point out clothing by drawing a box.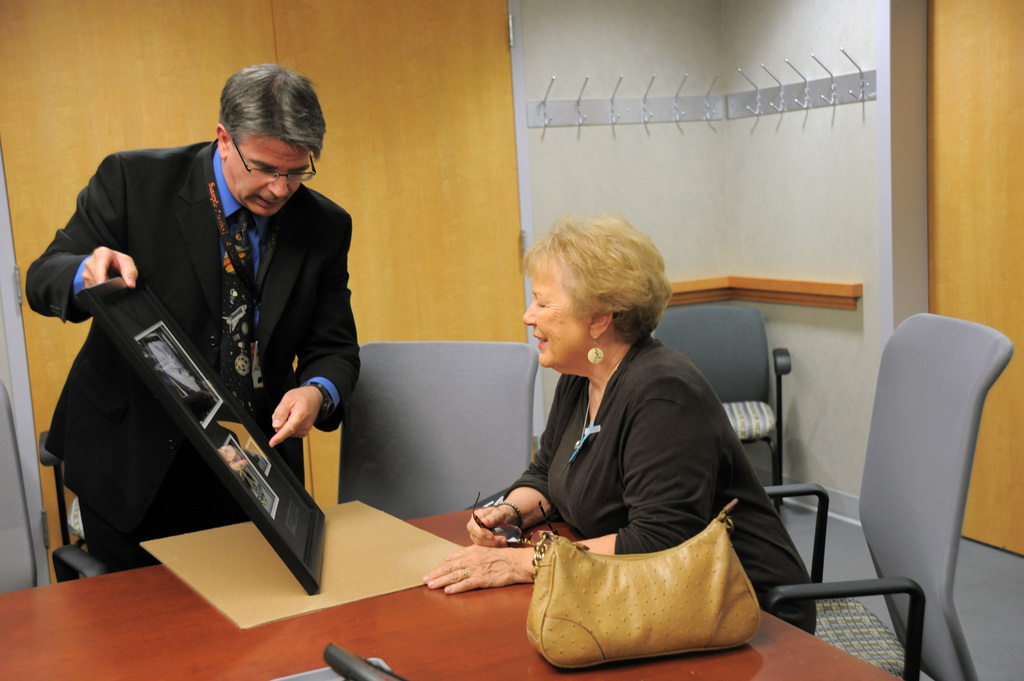
{"left": 502, "top": 334, "right": 824, "bottom": 641}.
